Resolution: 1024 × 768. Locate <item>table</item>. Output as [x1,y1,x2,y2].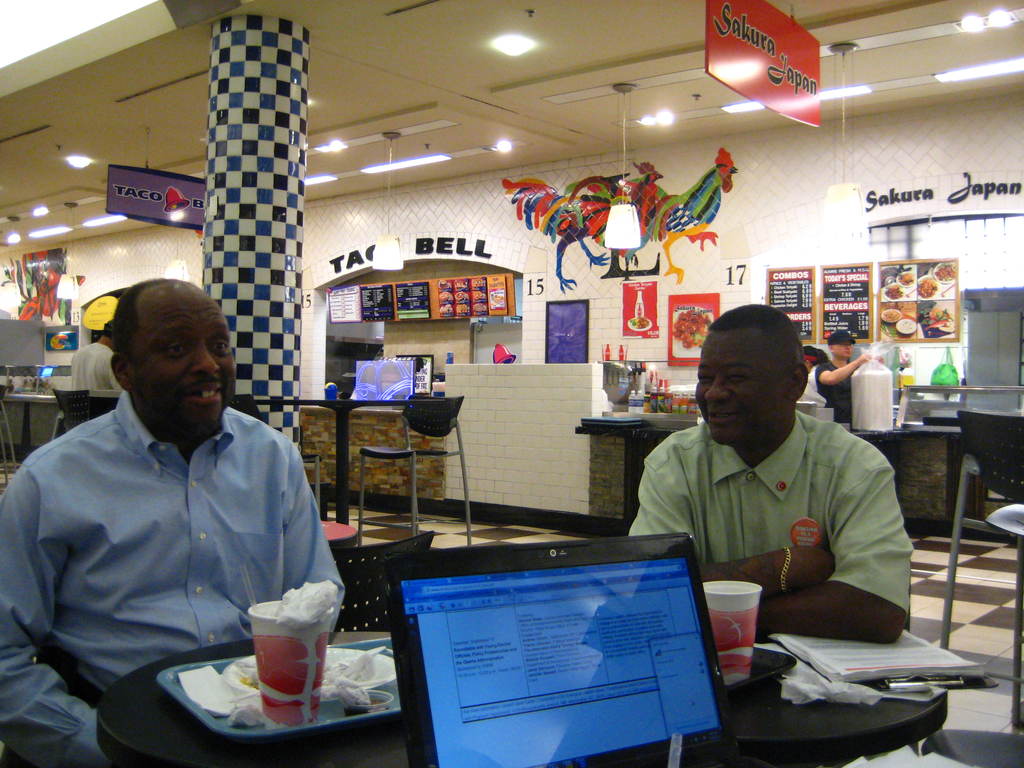
[96,637,410,767].
